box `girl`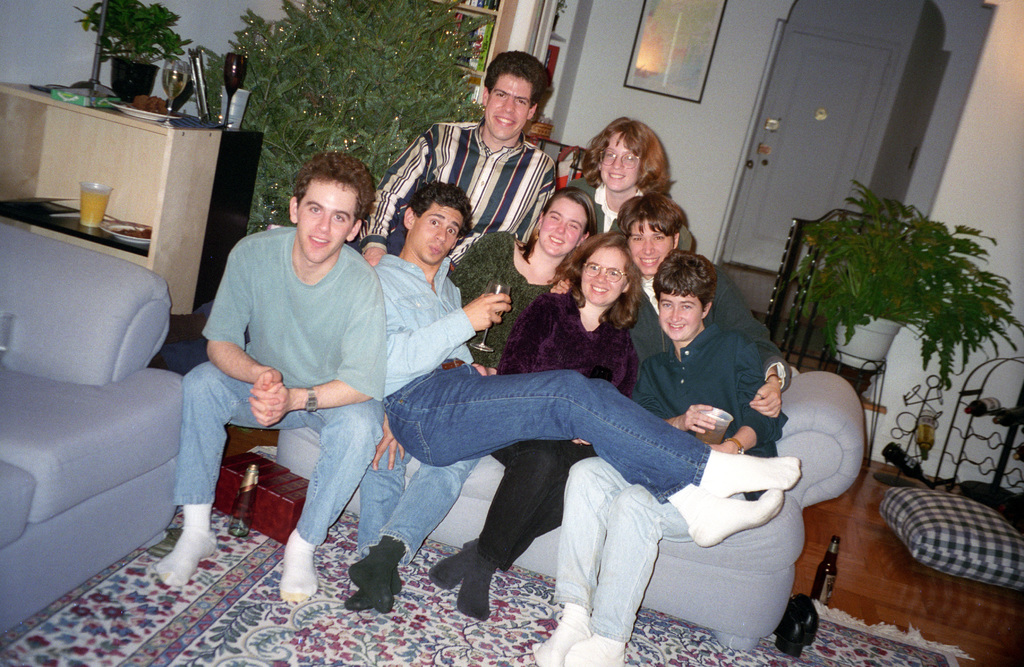
<box>433,237,639,638</box>
